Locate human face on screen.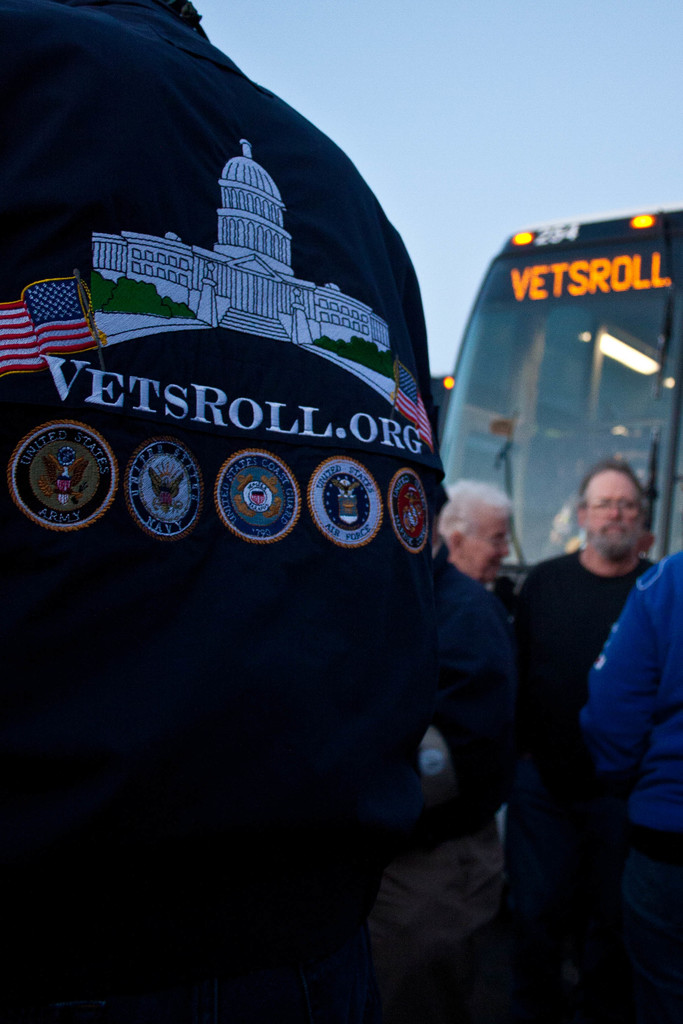
On screen at 582, 469, 646, 559.
